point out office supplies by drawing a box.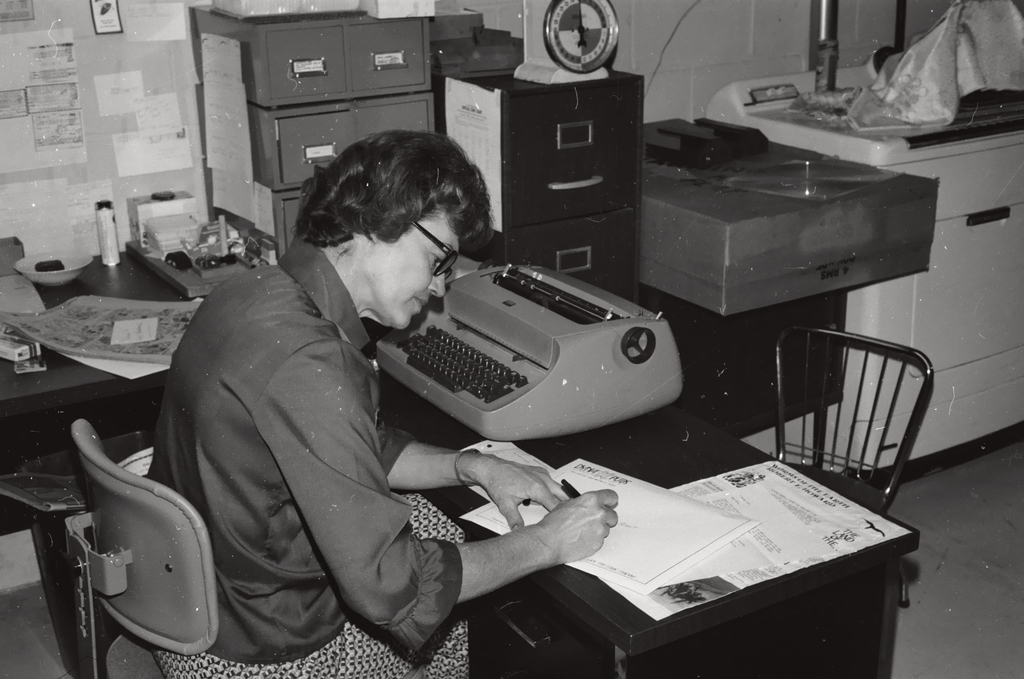
Rect(722, 62, 1023, 476).
